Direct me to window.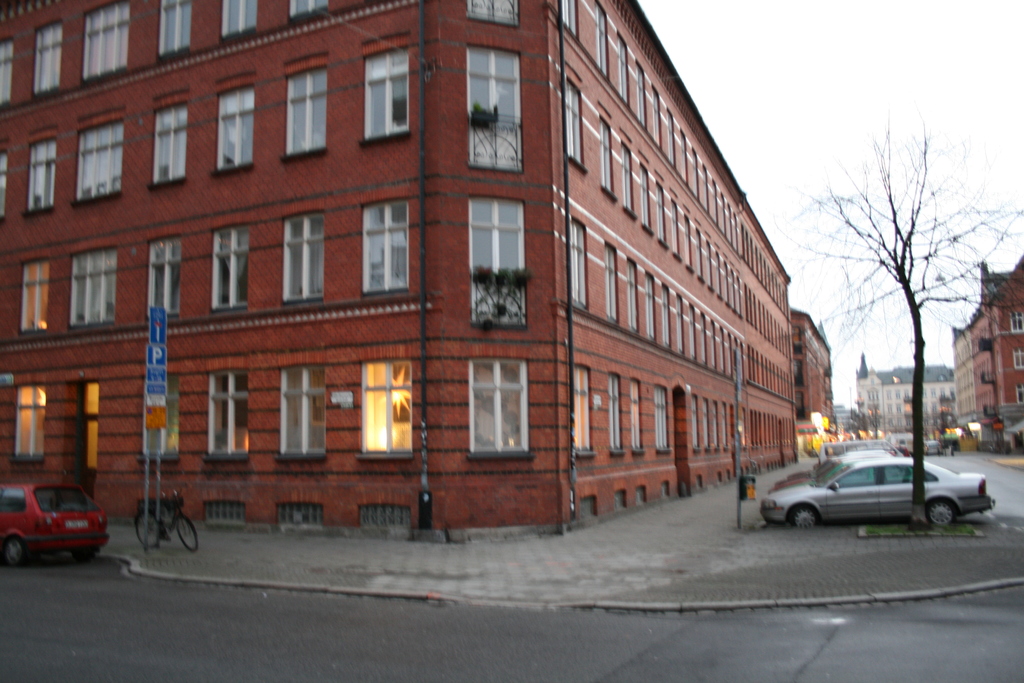
Direction: Rect(657, 384, 673, 453).
